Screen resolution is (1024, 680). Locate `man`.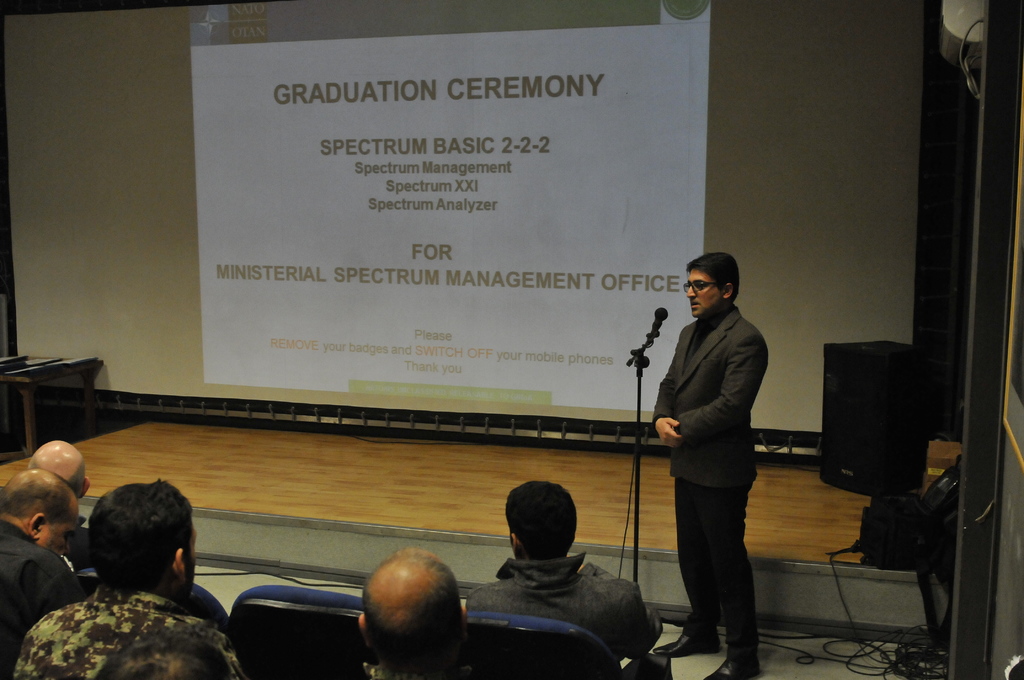
80,624,236,679.
